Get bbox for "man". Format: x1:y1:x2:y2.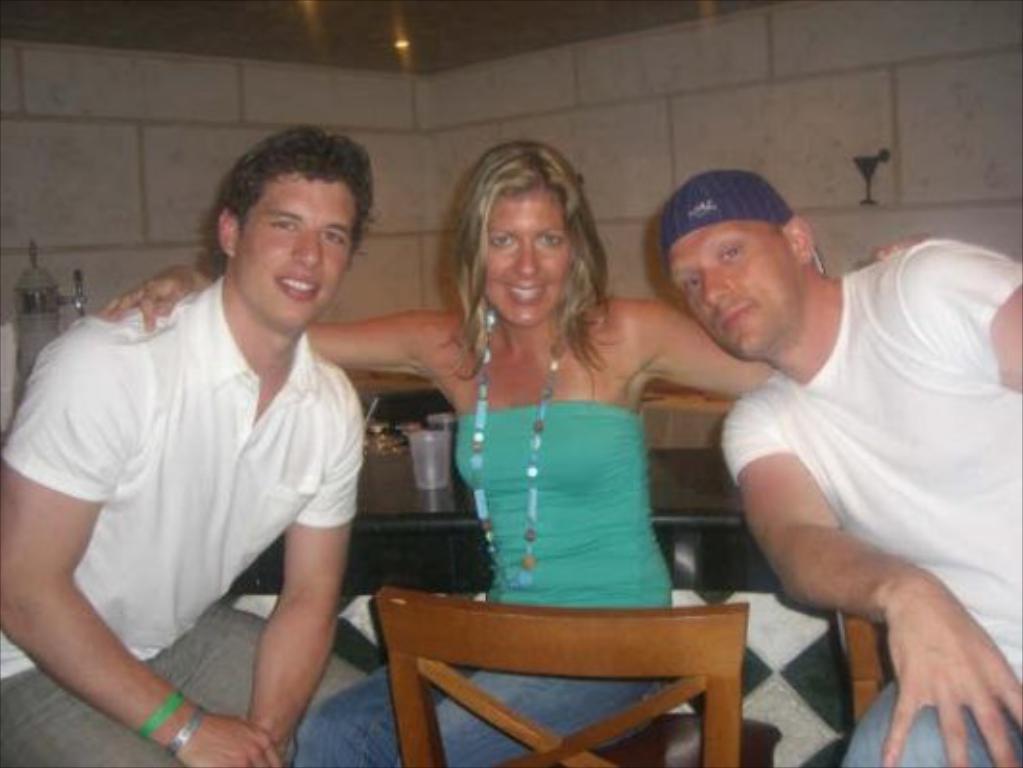
653:169:1021:766.
